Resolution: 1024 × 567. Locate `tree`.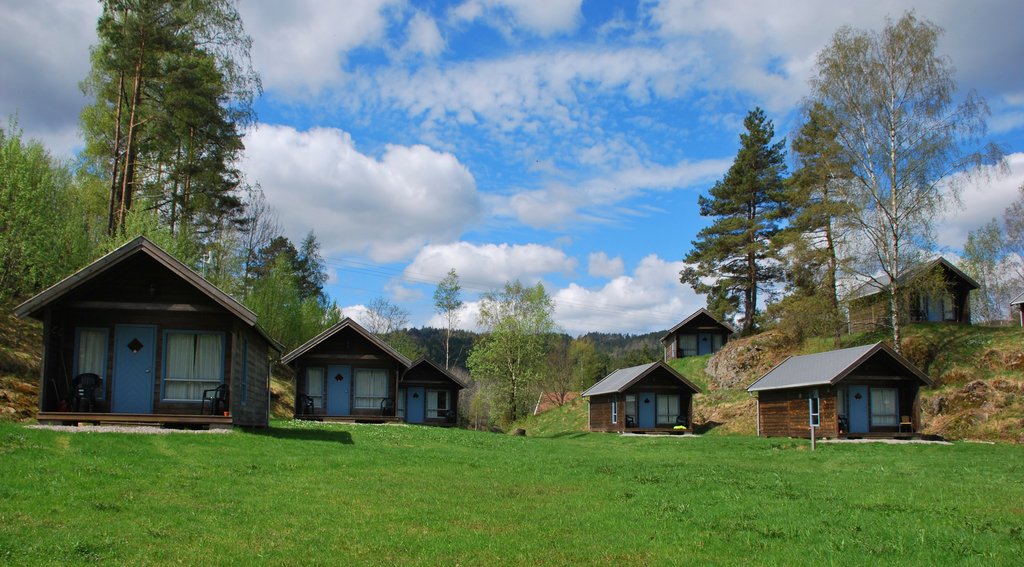
468:274:557:425.
